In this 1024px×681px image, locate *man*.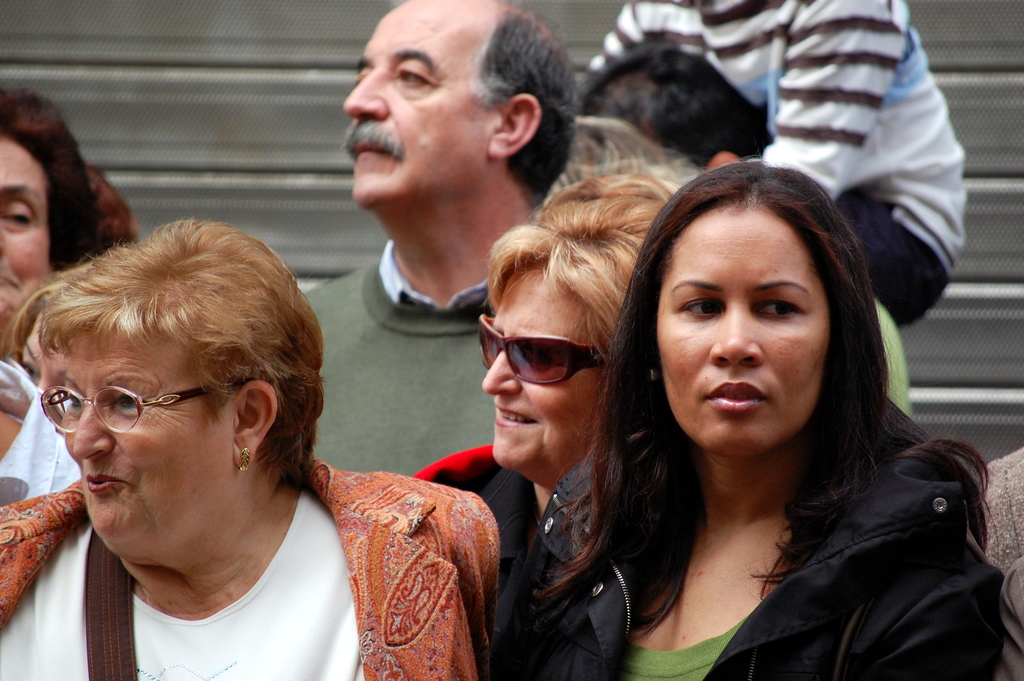
Bounding box: region(303, 0, 582, 480).
